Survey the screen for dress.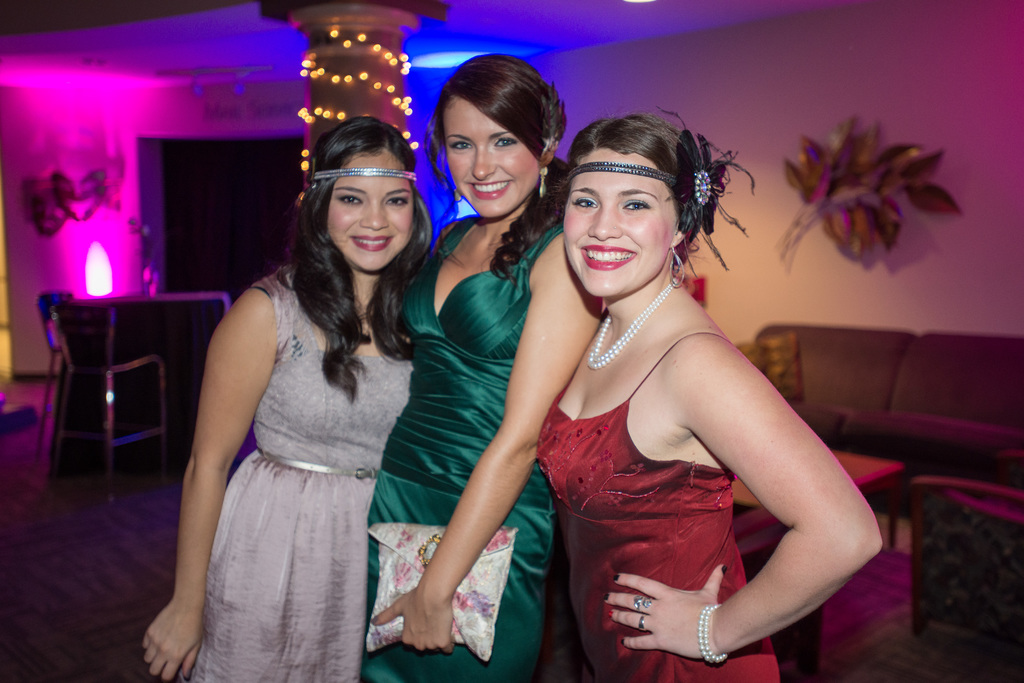
Survey found: left=535, top=333, right=778, bottom=682.
